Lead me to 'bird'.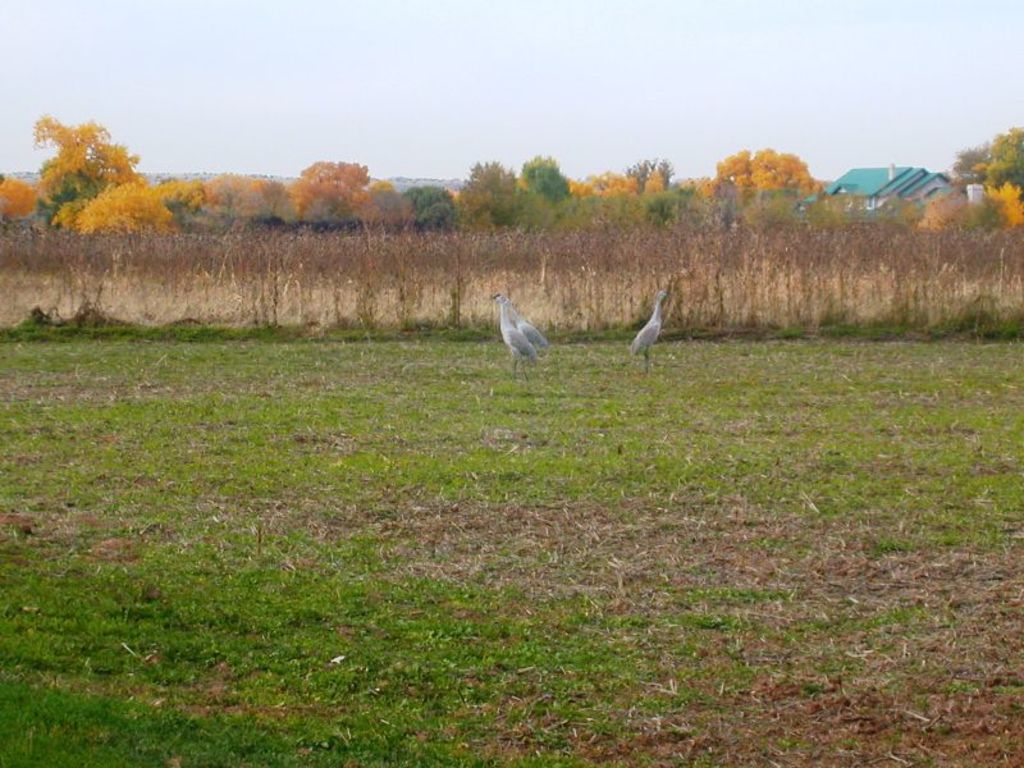
Lead to <bbox>634, 275, 675, 366</bbox>.
